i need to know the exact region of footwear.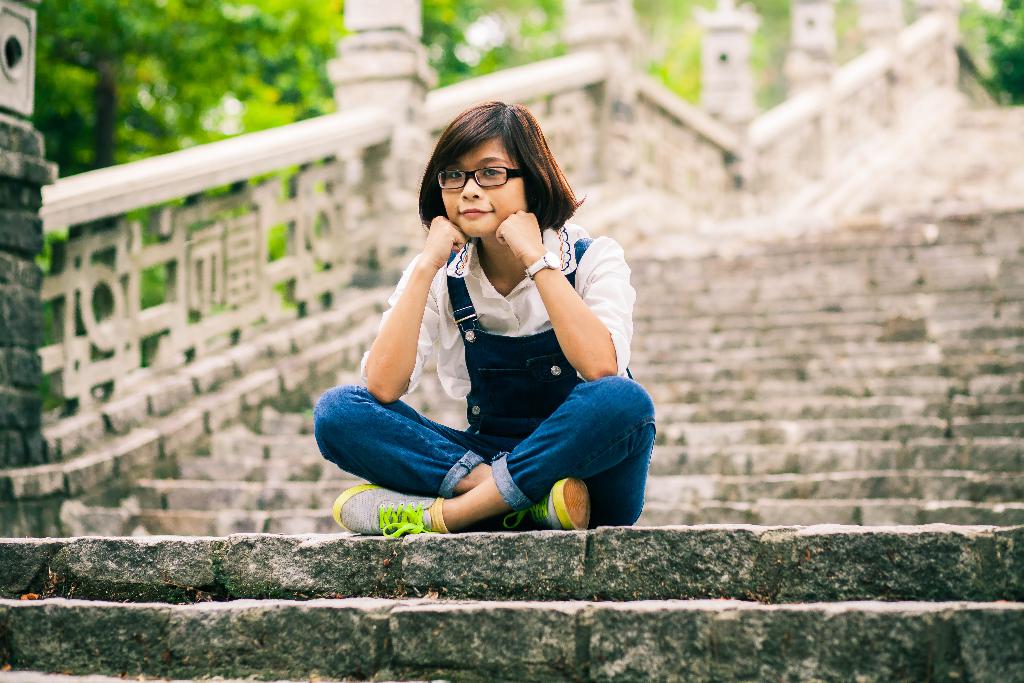
Region: rect(330, 488, 453, 538).
